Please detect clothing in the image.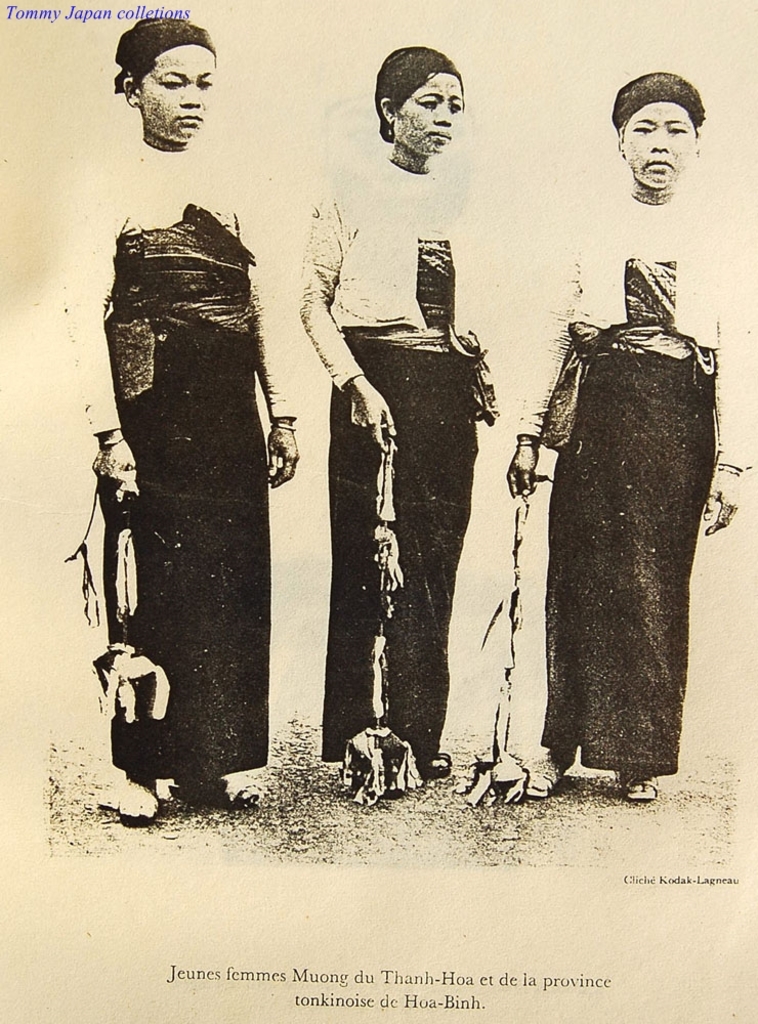
71:142:297:781.
